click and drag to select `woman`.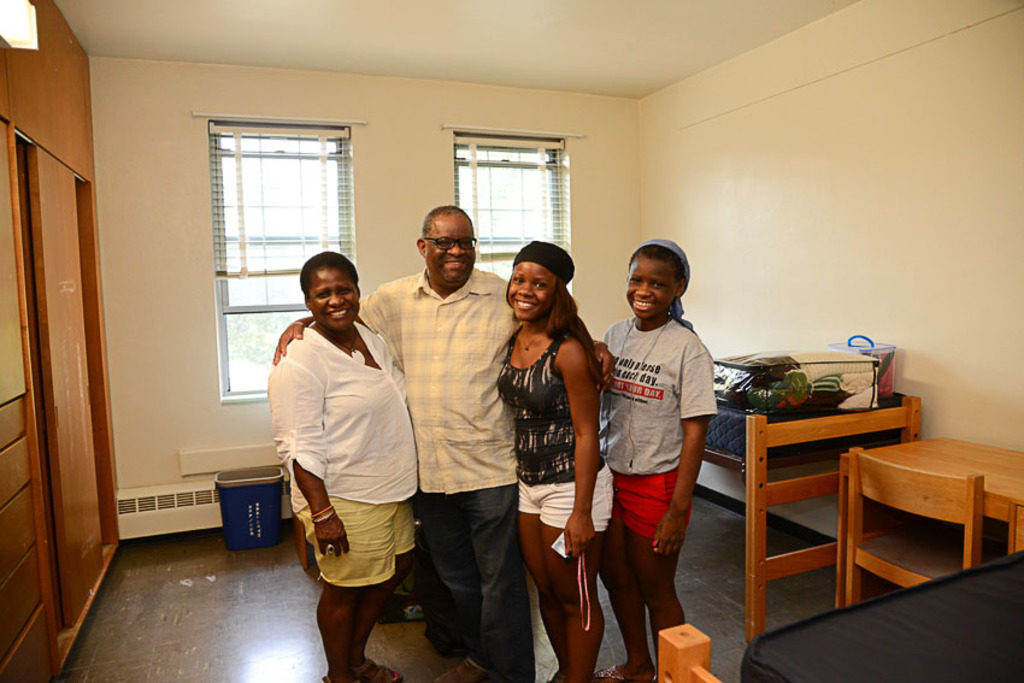
Selection: bbox=[478, 266, 617, 664].
